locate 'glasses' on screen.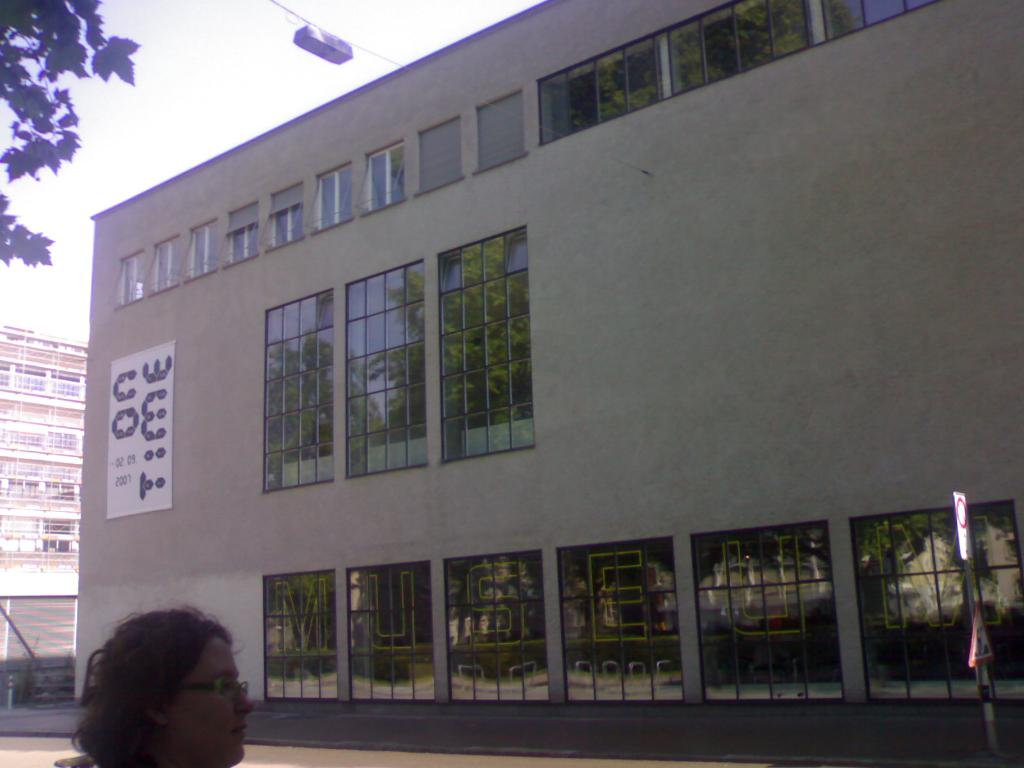
On screen at x1=172, y1=679, x2=249, y2=701.
